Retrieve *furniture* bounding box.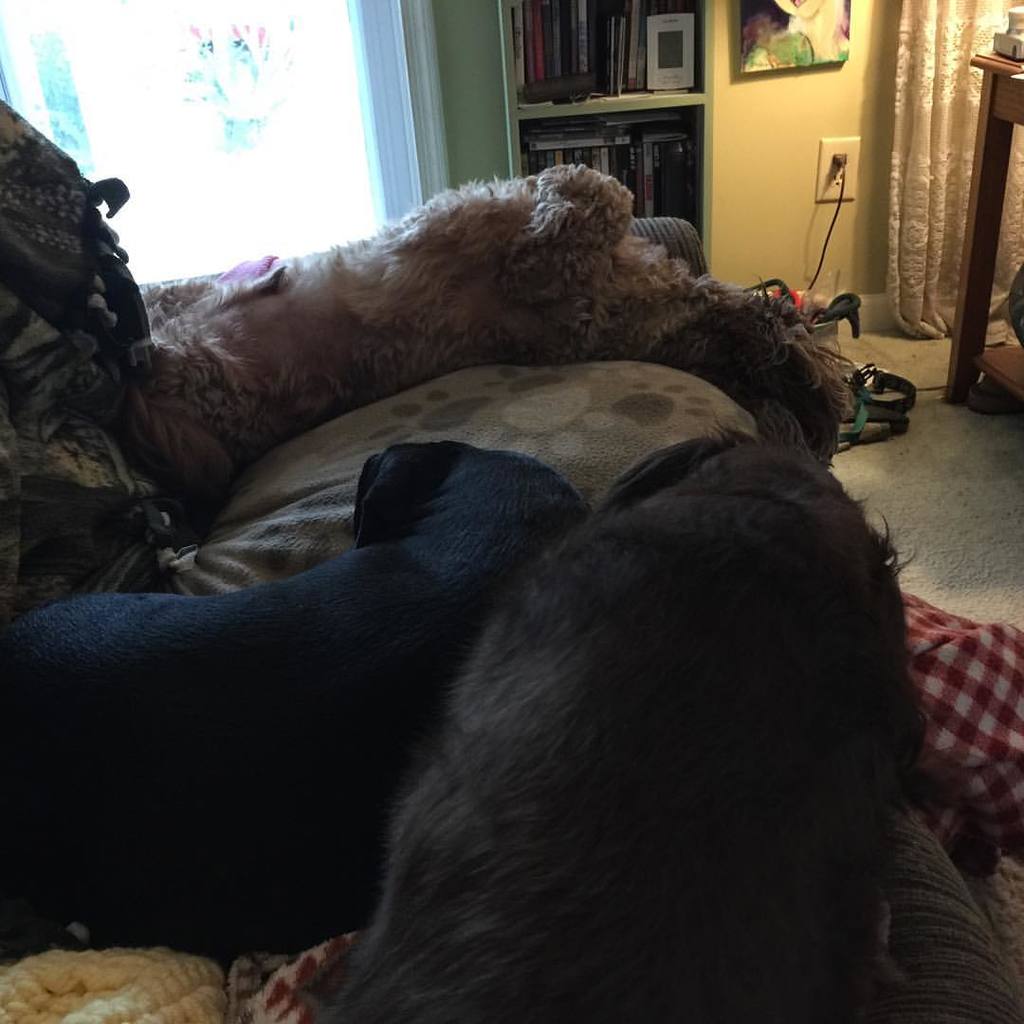
Bounding box: (x1=499, y1=2, x2=715, y2=264).
